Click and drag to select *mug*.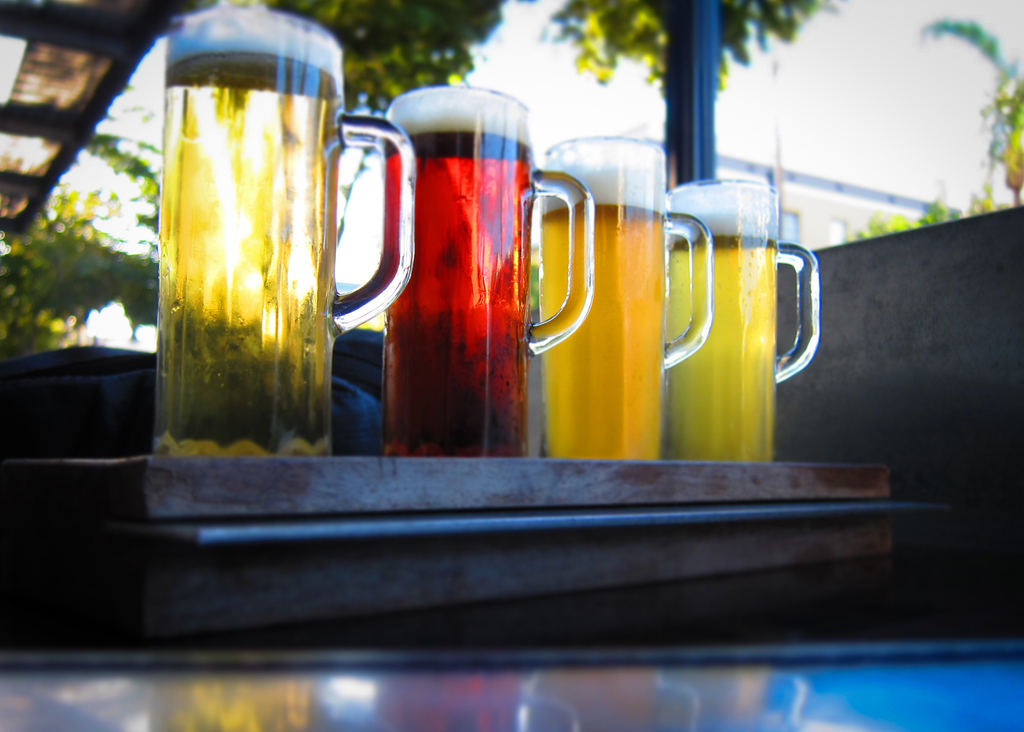
Selection: <box>153,4,422,461</box>.
